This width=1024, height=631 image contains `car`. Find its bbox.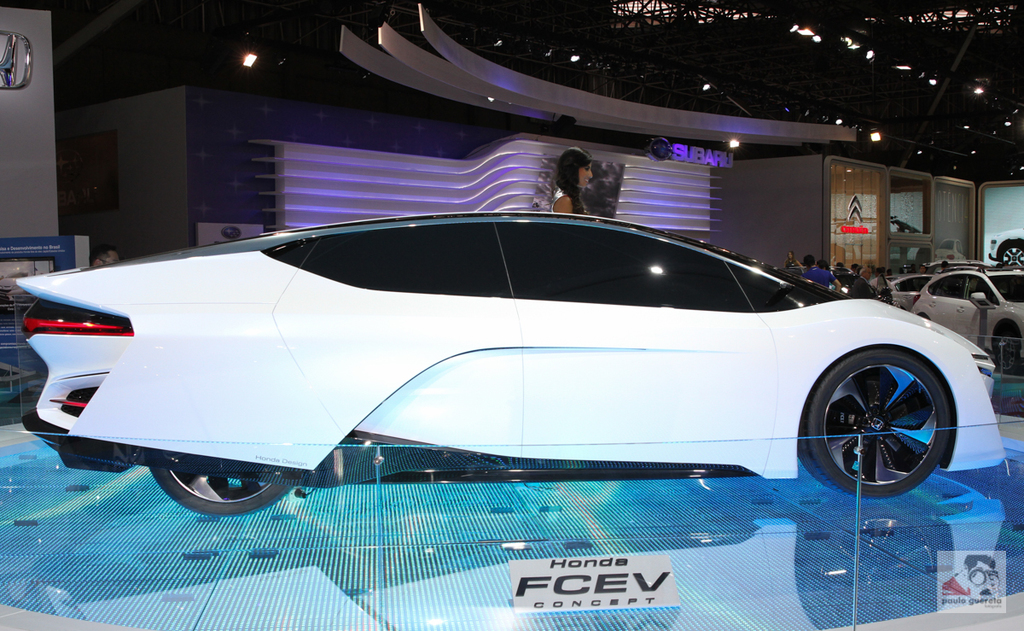
15/211/1007/519.
